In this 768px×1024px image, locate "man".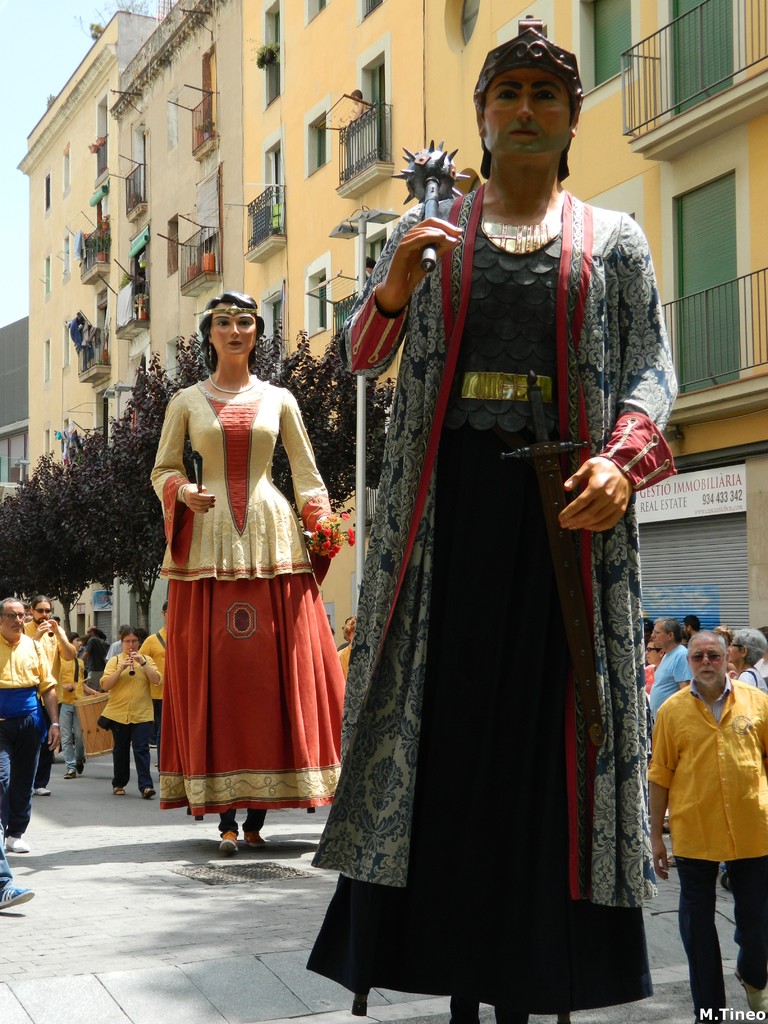
Bounding box: region(0, 598, 67, 851).
